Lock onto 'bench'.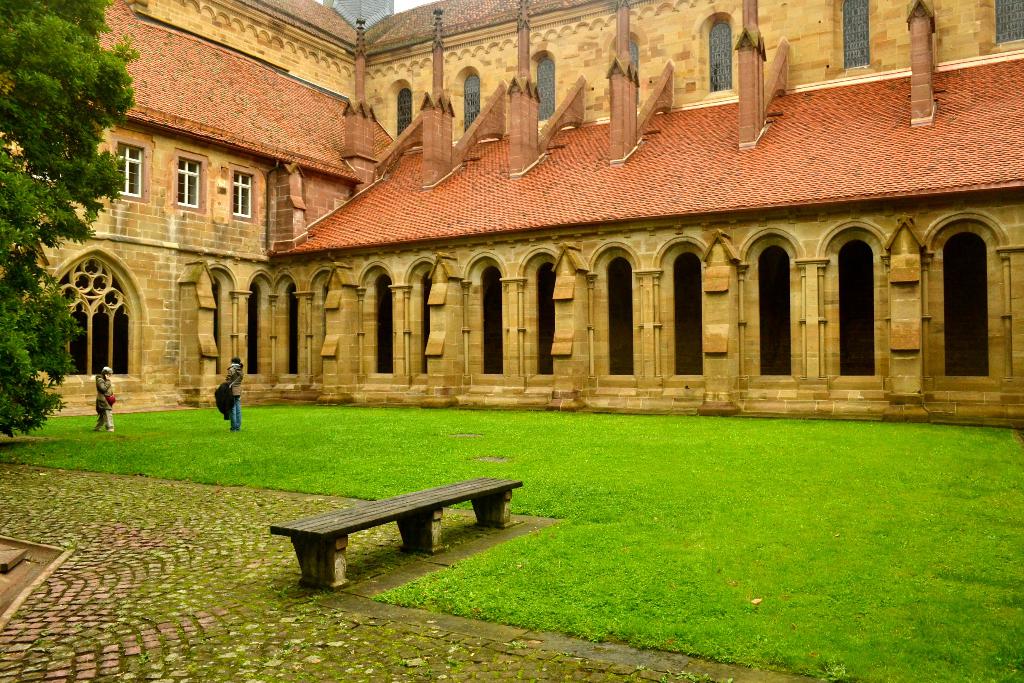
Locked: [258, 467, 535, 591].
